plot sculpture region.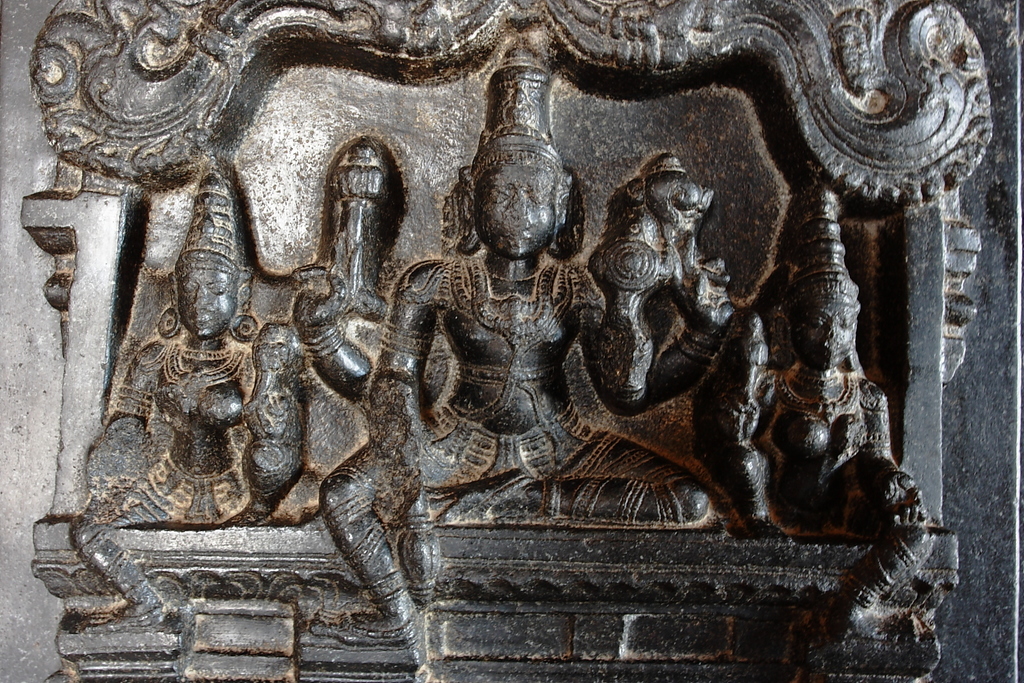
Plotted at 706/187/941/651.
